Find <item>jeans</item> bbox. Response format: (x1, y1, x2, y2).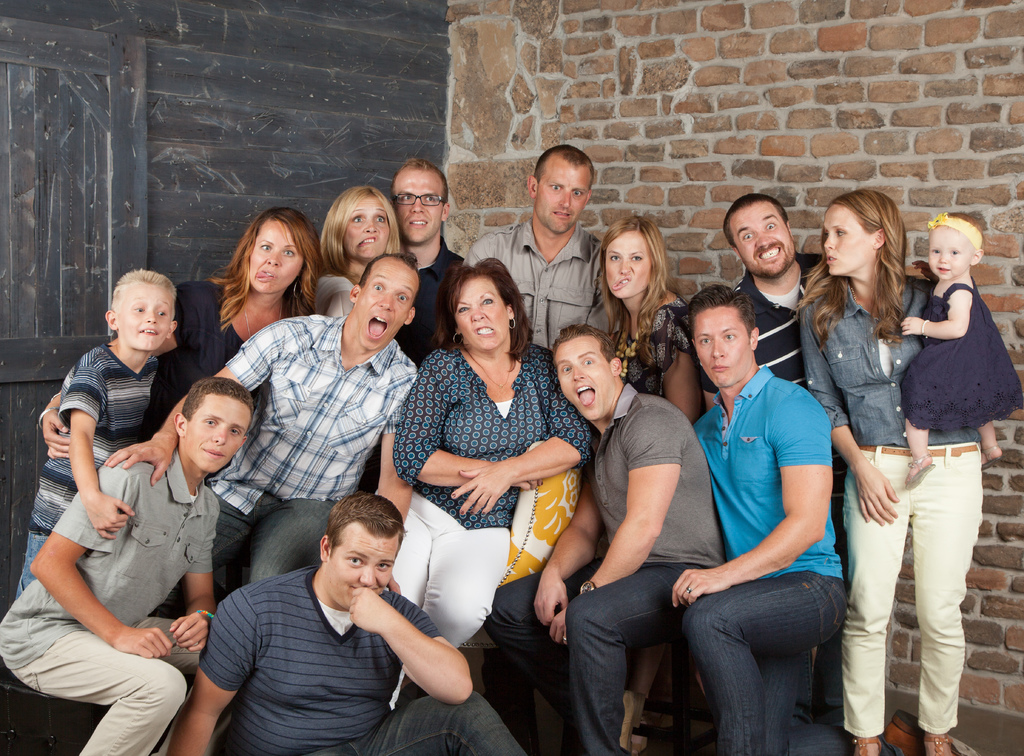
(389, 494, 511, 652).
